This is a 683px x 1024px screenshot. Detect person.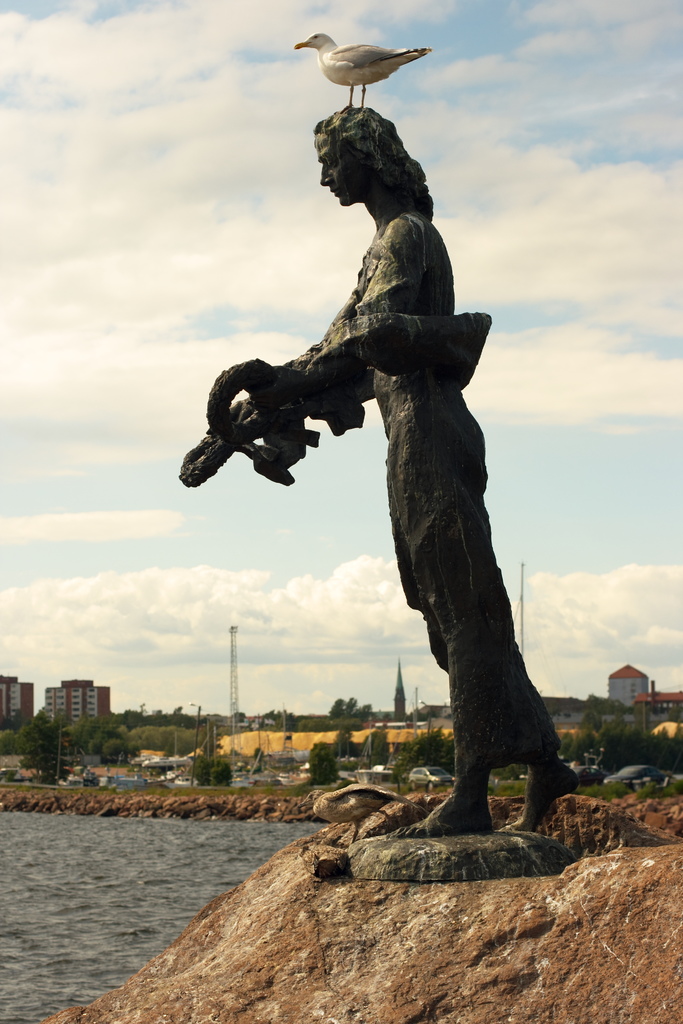
288,99,571,824.
